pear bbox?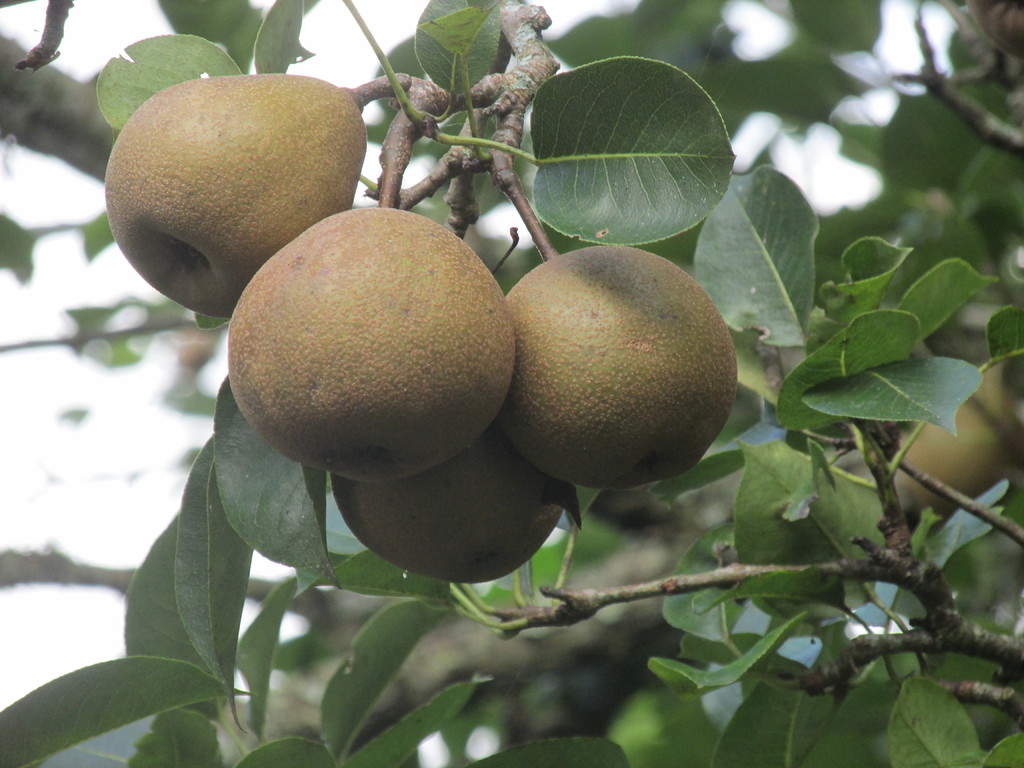
[left=881, top=372, right=1023, bottom=531]
